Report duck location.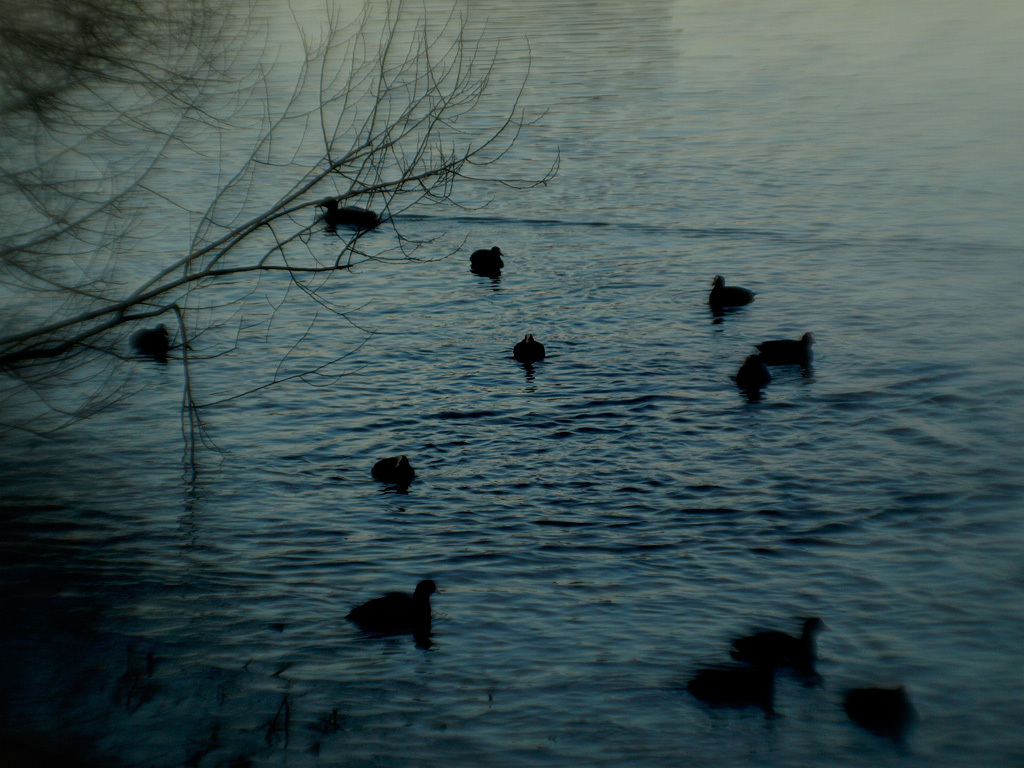
Report: (121,322,196,360).
